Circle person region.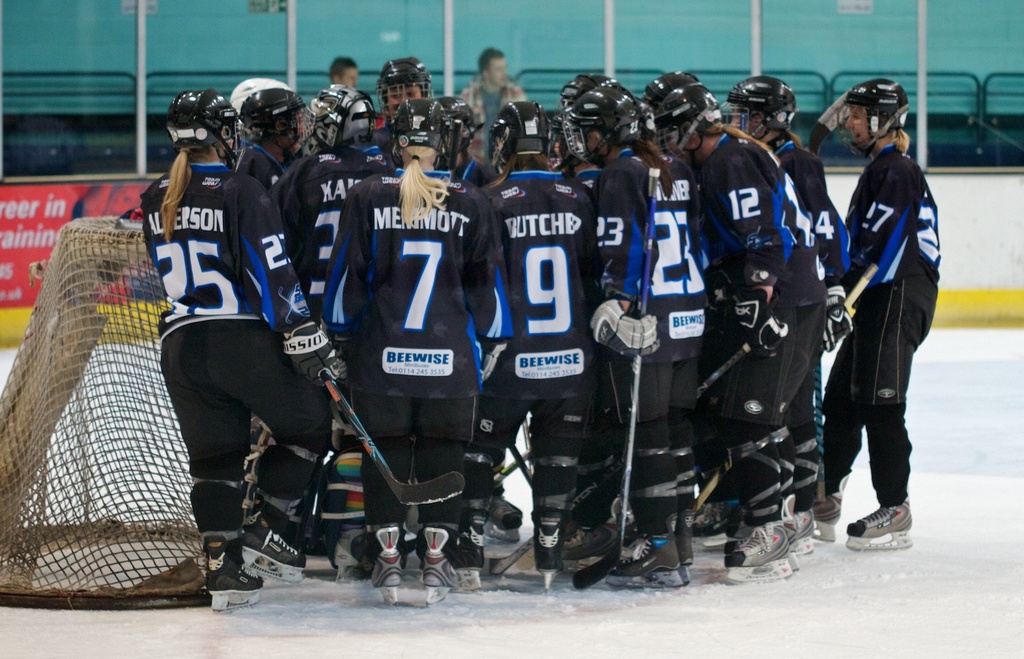
Region: locate(137, 78, 355, 602).
